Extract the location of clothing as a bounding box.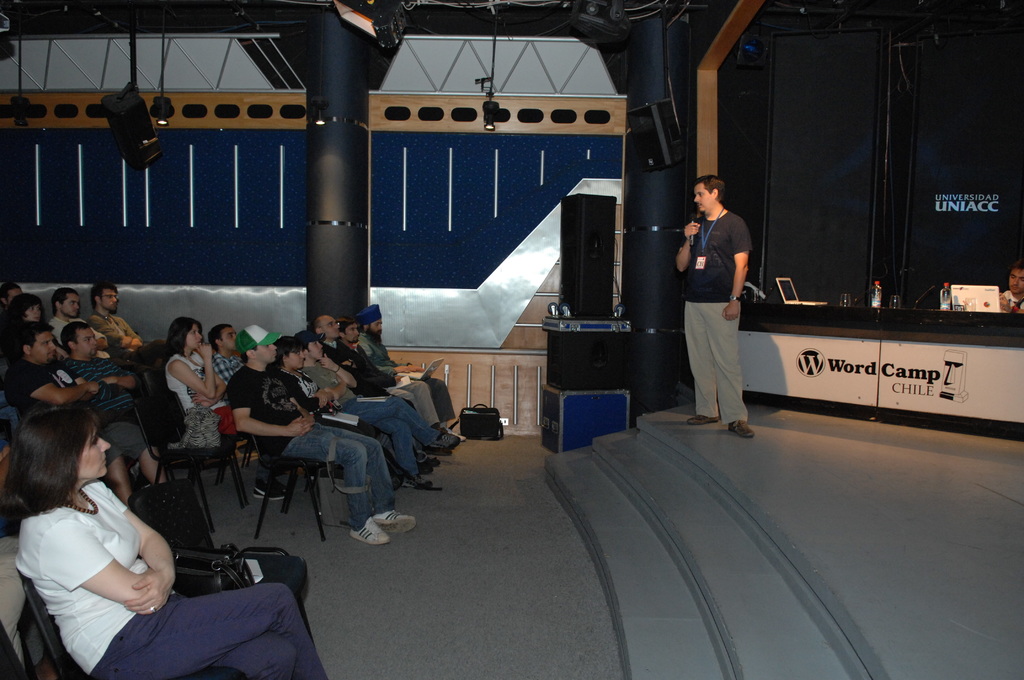
box(10, 360, 77, 417).
